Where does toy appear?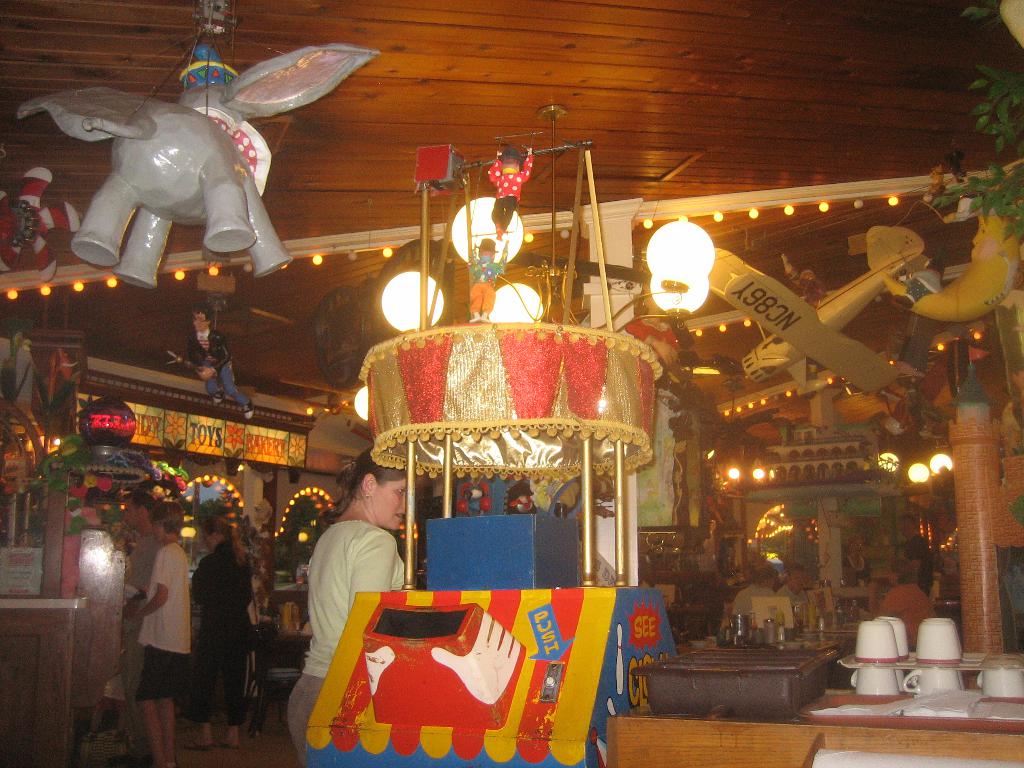
Appears at [15,36,379,289].
